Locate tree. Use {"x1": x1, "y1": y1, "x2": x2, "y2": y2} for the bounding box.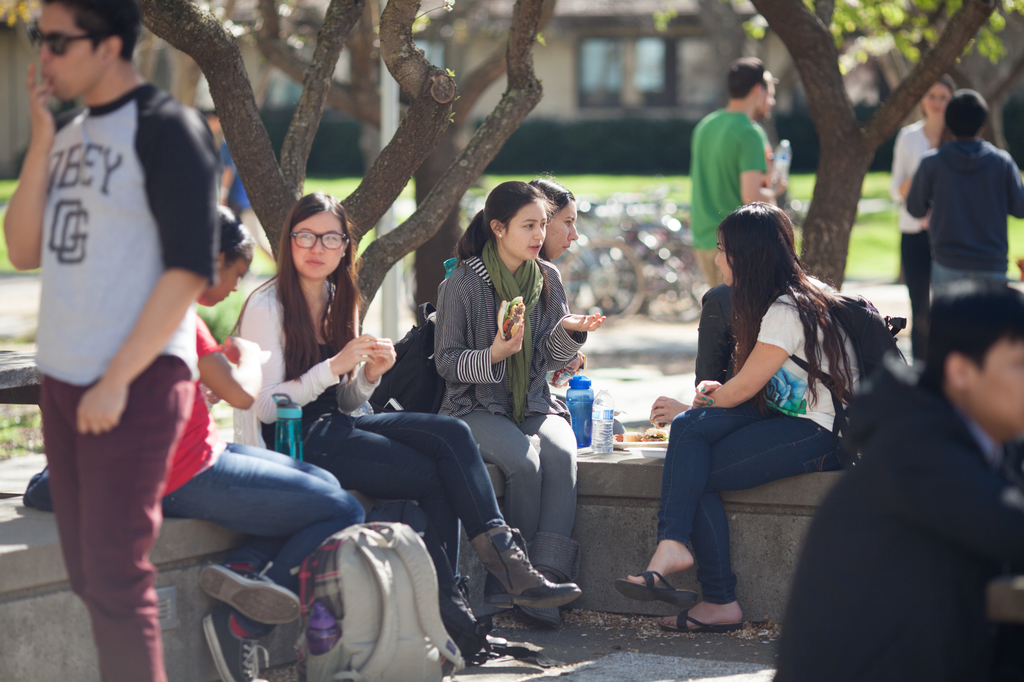
{"x1": 0, "y1": 0, "x2": 560, "y2": 373}.
